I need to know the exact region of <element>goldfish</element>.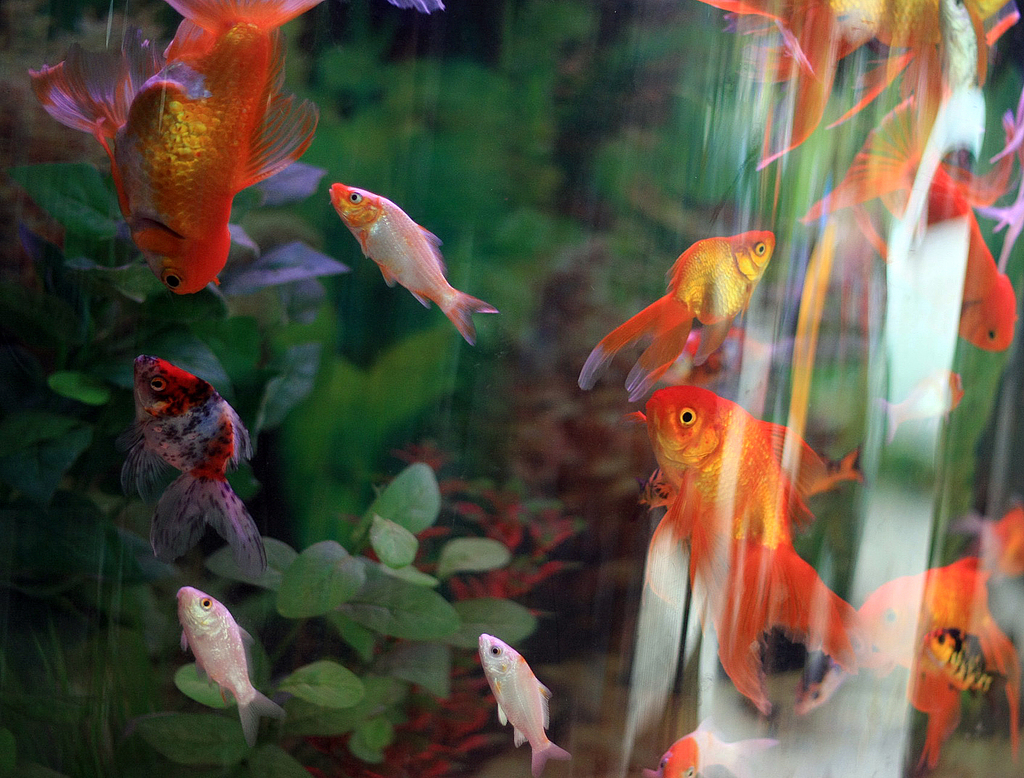
Region: 478:629:573:777.
